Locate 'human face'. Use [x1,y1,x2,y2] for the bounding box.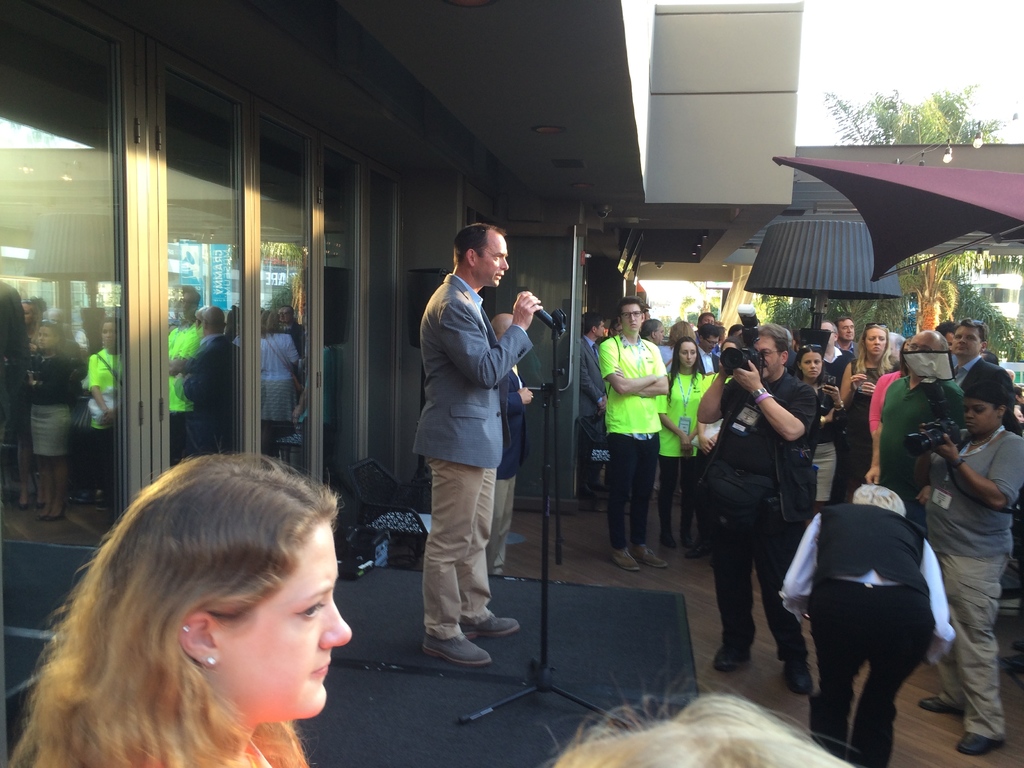
[950,325,980,357].
